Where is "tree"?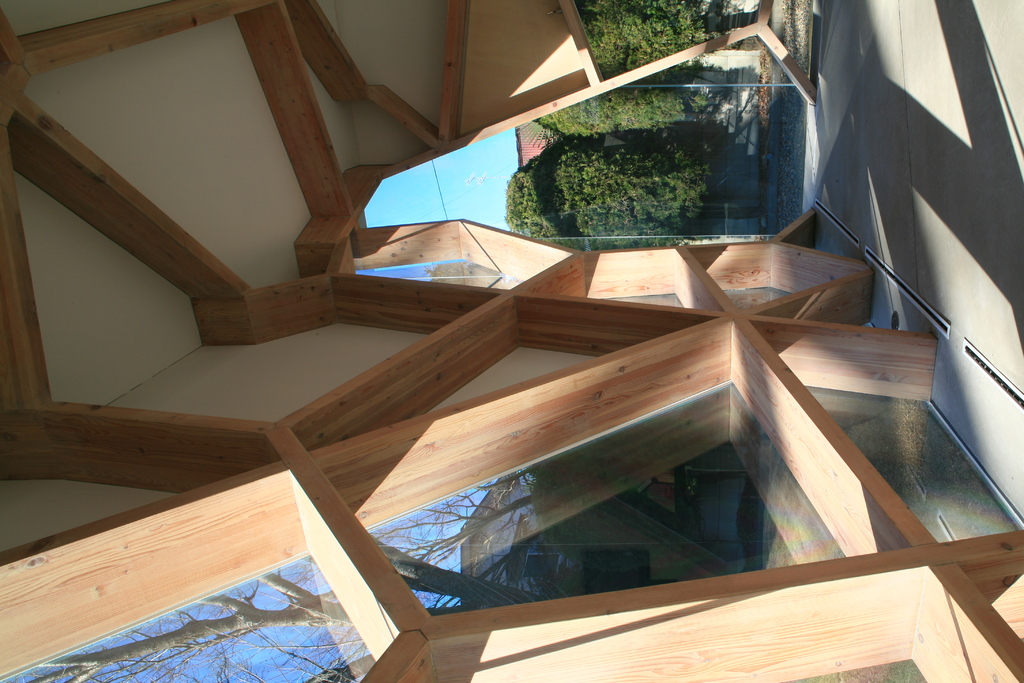
501,88,795,227.
